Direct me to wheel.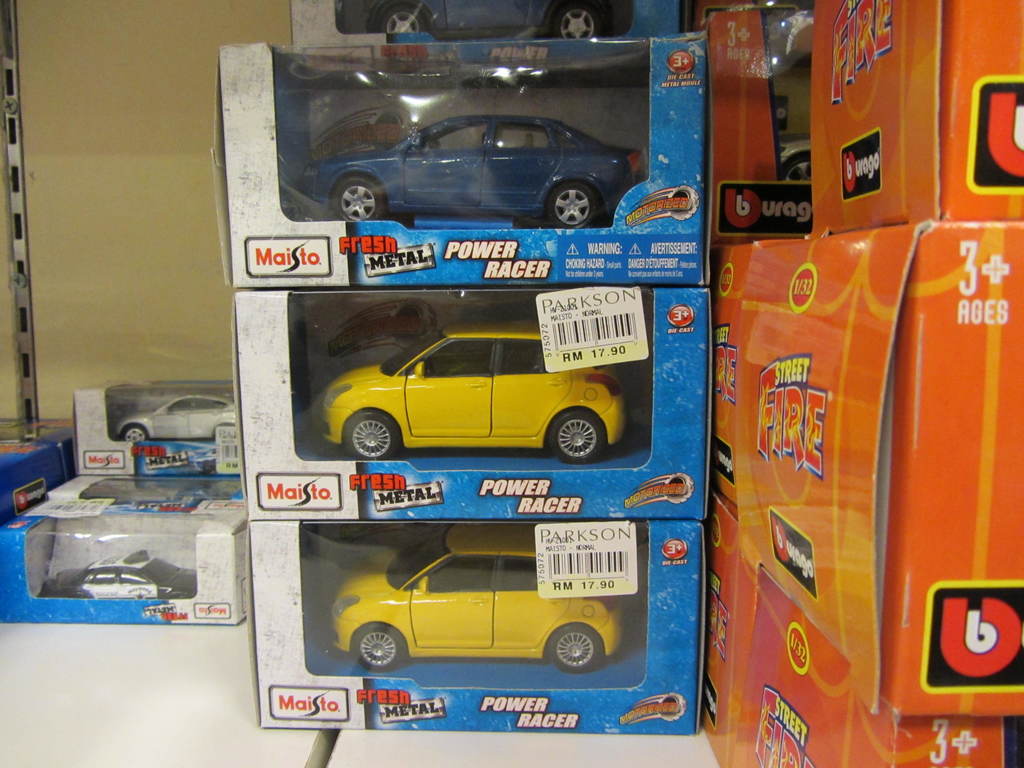
Direction: BBox(547, 627, 602, 674).
